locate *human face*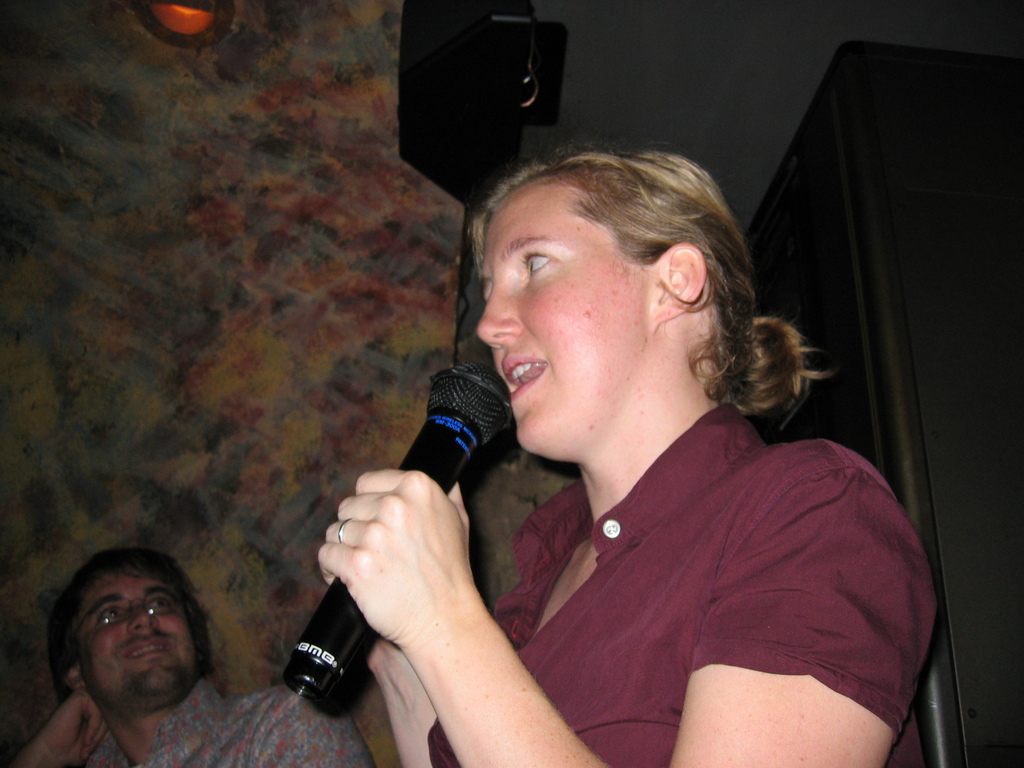
box=[77, 567, 196, 714]
